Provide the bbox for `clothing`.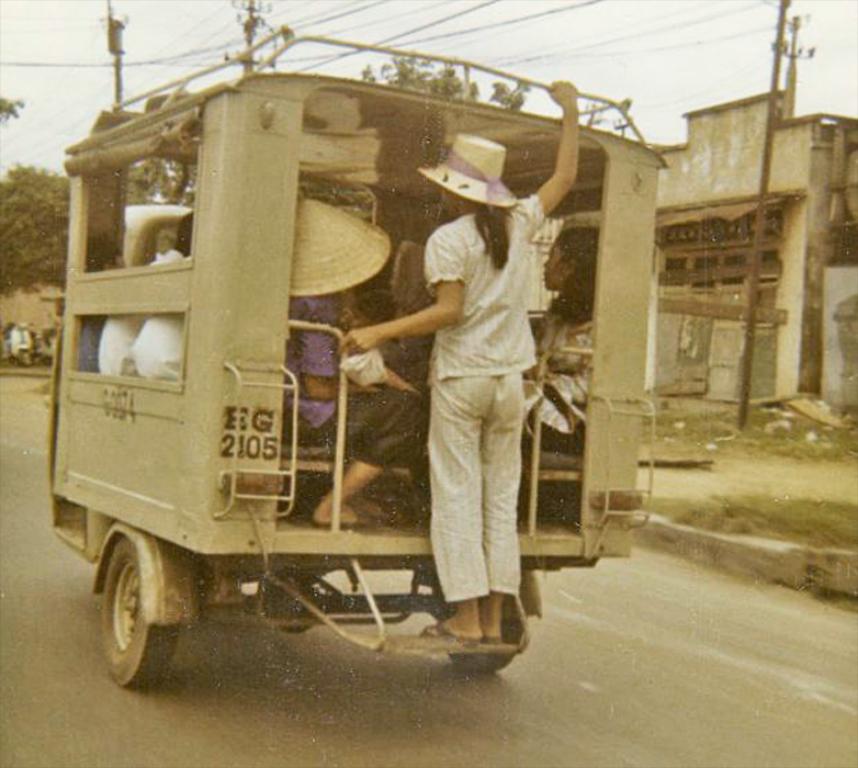
pyautogui.locateOnScreen(133, 248, 195, 382).
